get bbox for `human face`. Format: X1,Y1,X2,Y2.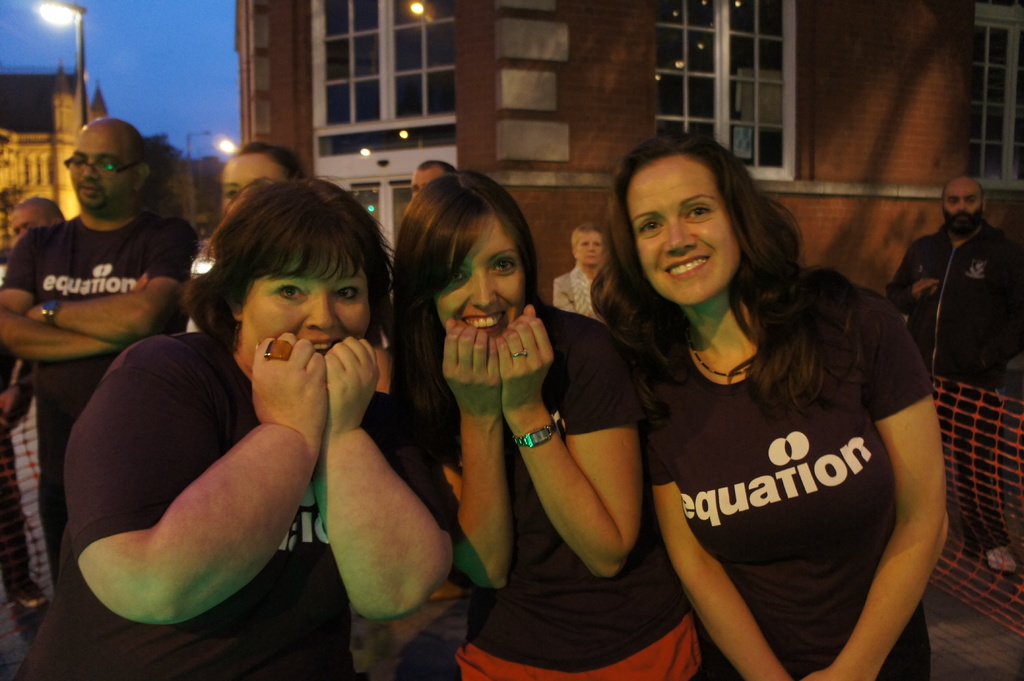
943,182,981,218.
